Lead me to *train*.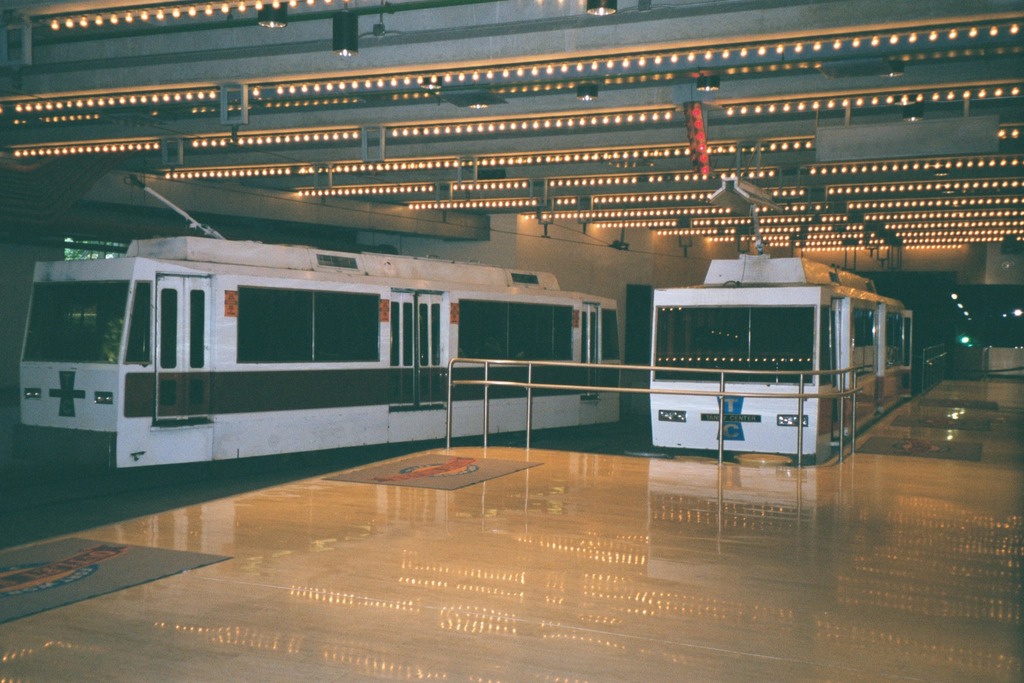
Lead to bbox(649, 204, 912, 462).
